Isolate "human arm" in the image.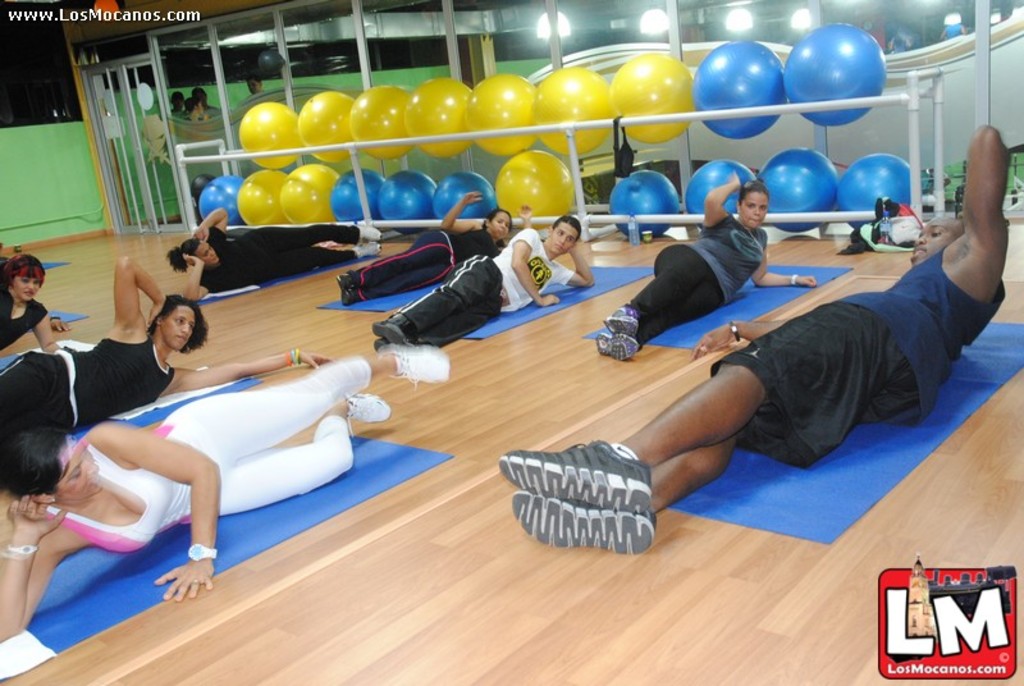
Isolated region: [left=751, top=233, right=818, bottom=288].
